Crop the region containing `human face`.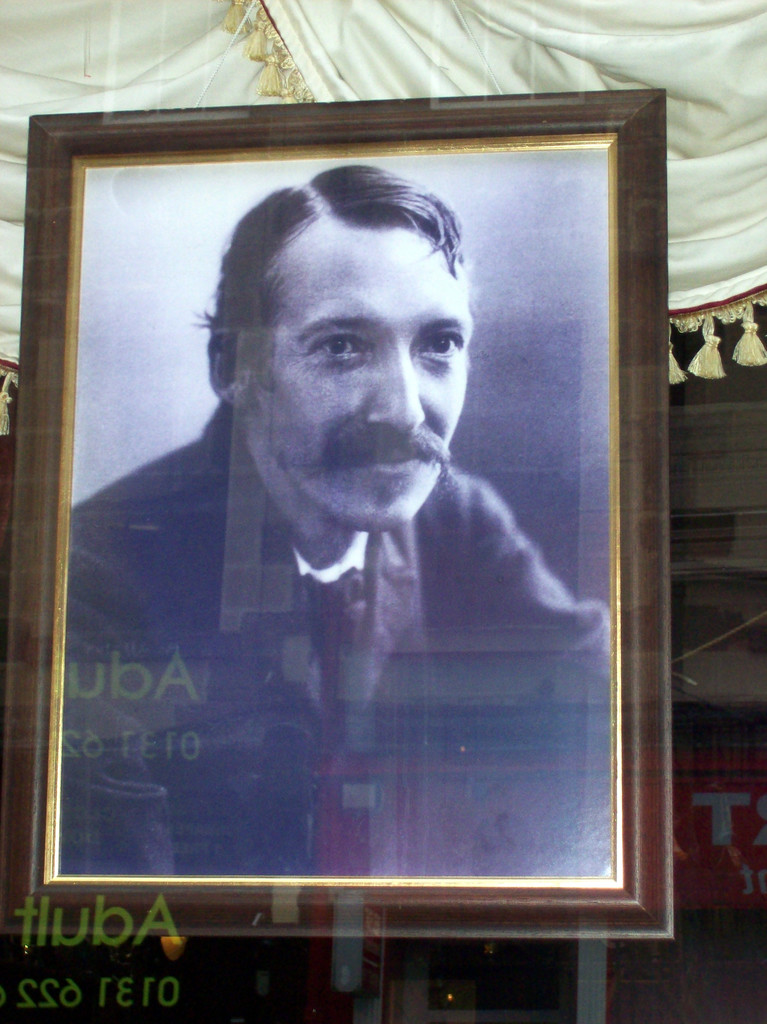
Crop region: bbox(255, 218, 474, 533).
